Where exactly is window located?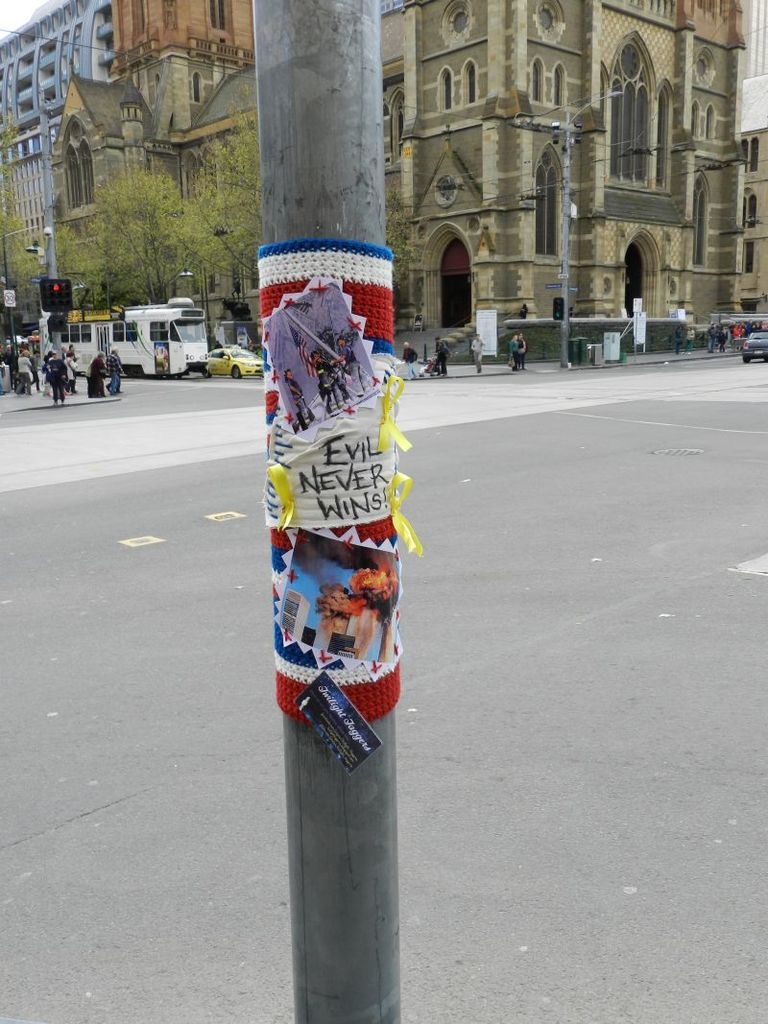
Its bounding box is 689:95:700:137.
